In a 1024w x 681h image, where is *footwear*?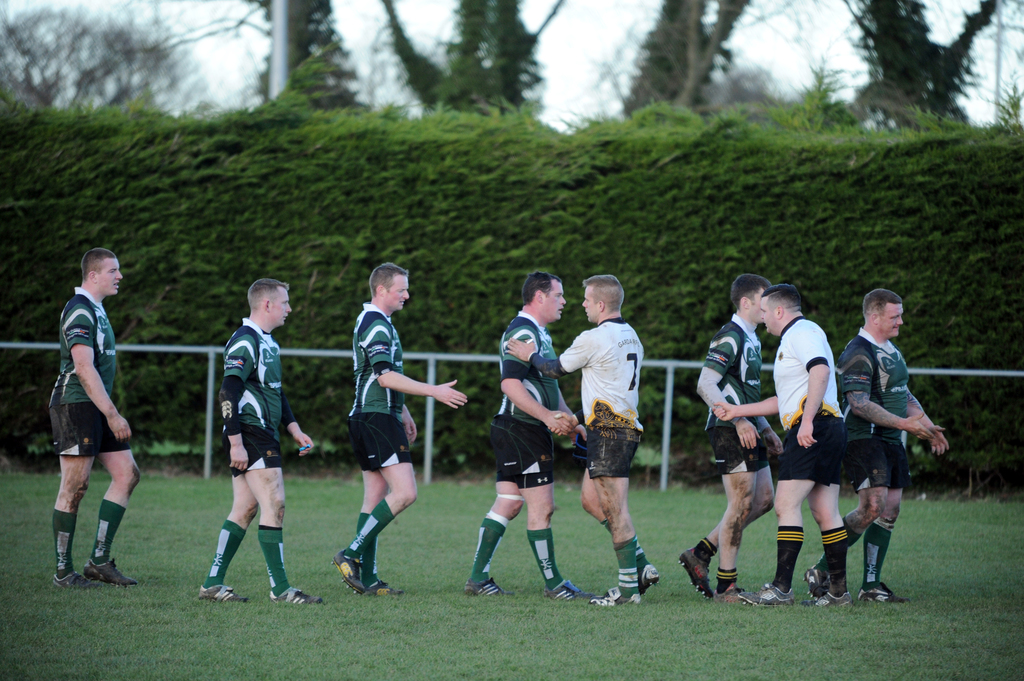
bbox=[716, 583, 744, 604].
